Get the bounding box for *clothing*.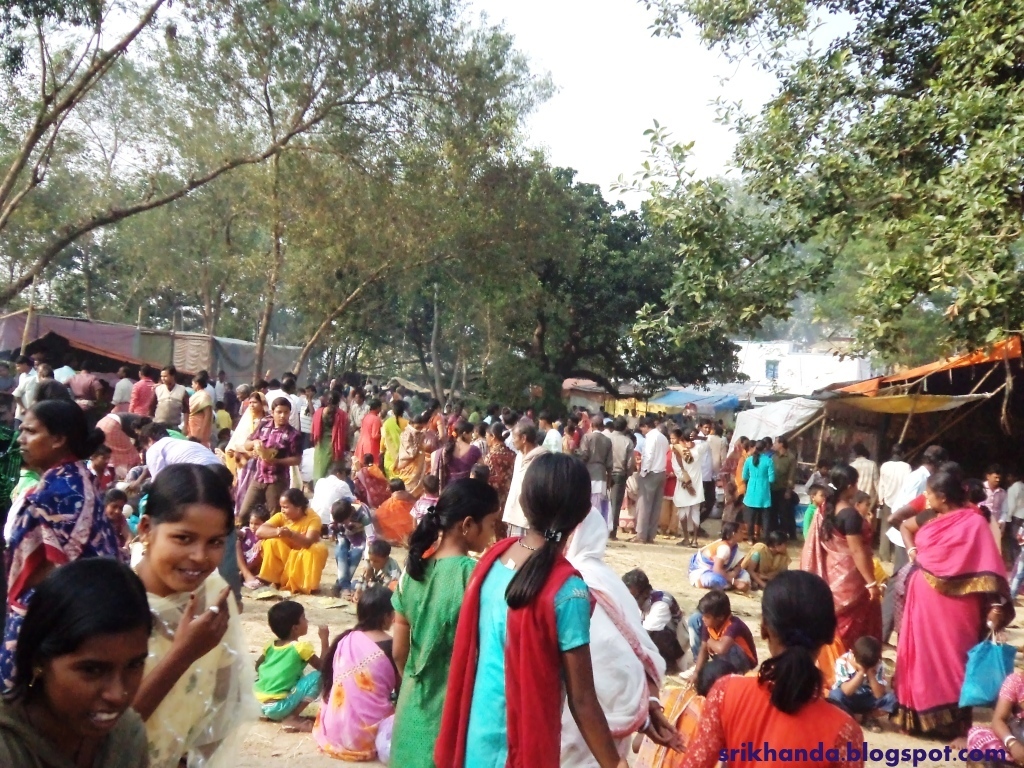
[x1=349, y1=404, x2=384, y2=477].
